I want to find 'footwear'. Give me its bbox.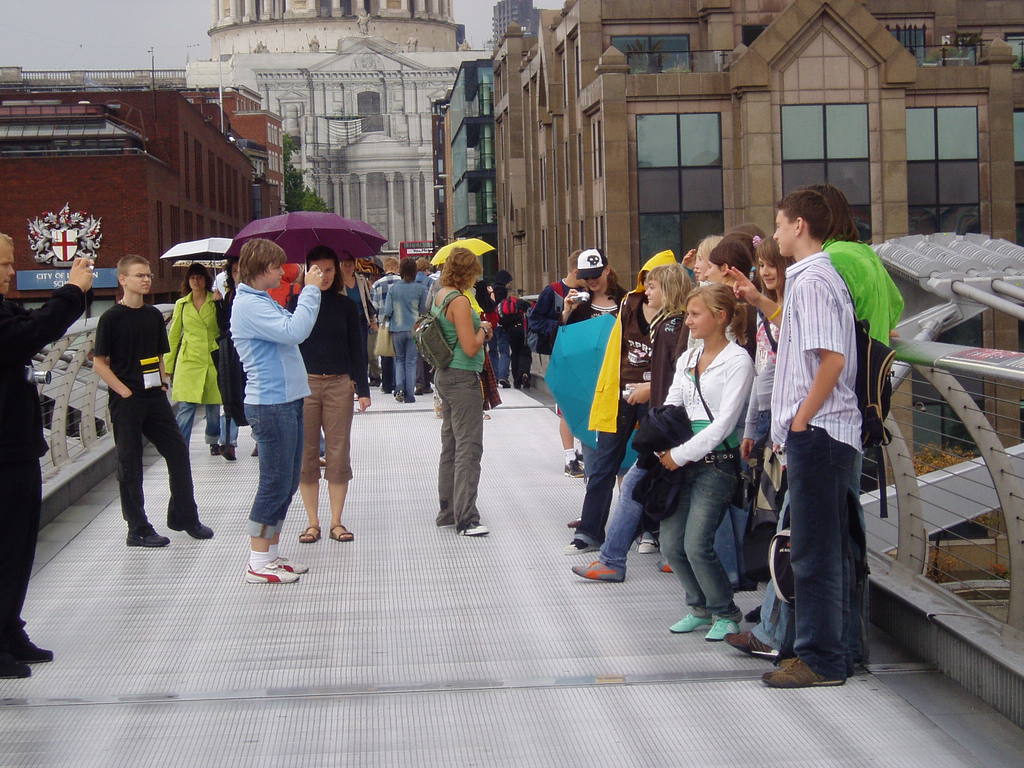
x1=394 y1=392 x2=406 y2=403.
